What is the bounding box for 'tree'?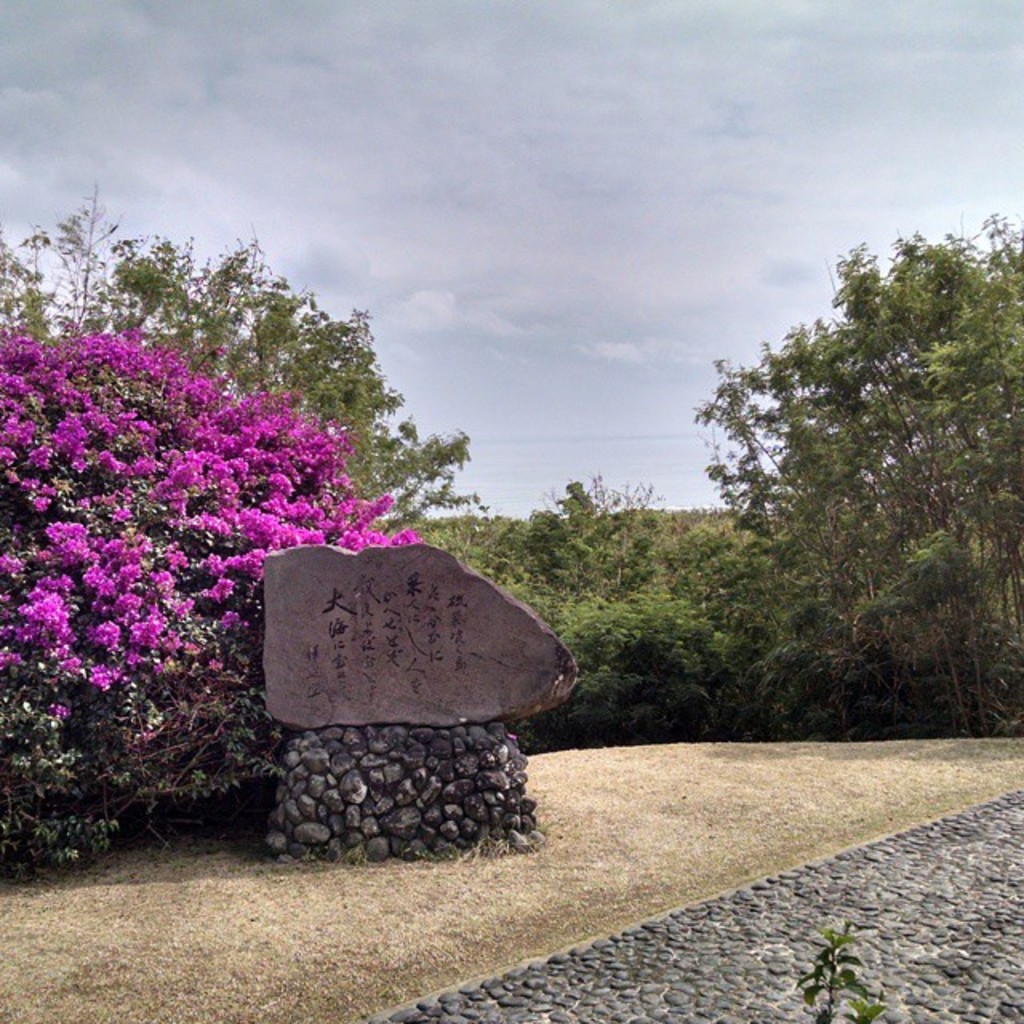
left=0, top=189, right=478, bottom=544.
